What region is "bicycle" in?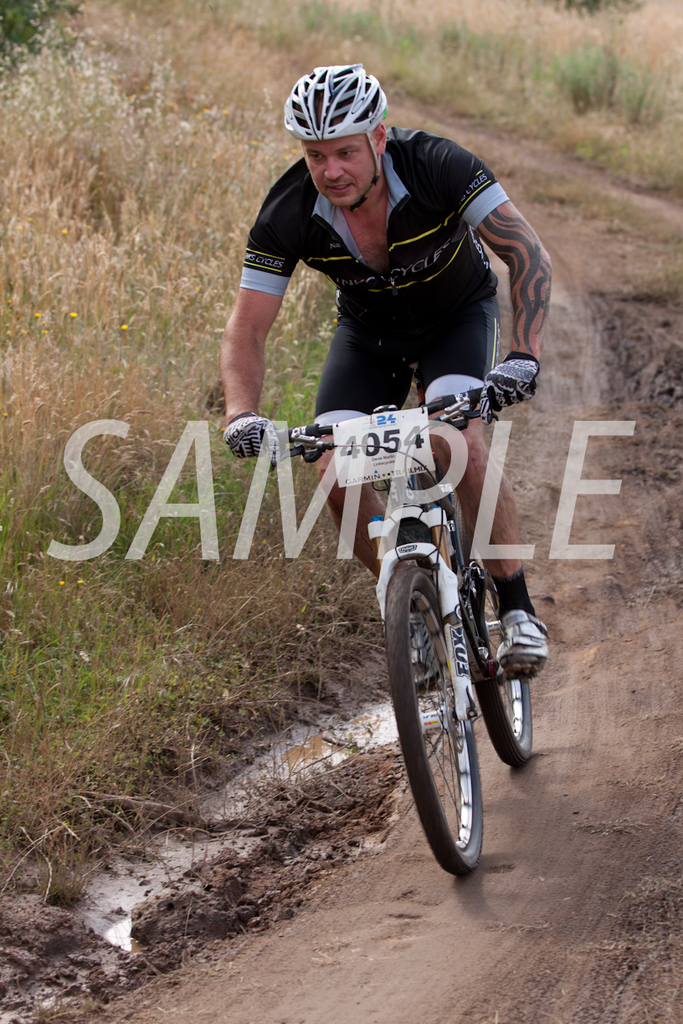
{"left": 273, "top": 323, "right": 562, "bottom": 877}.
